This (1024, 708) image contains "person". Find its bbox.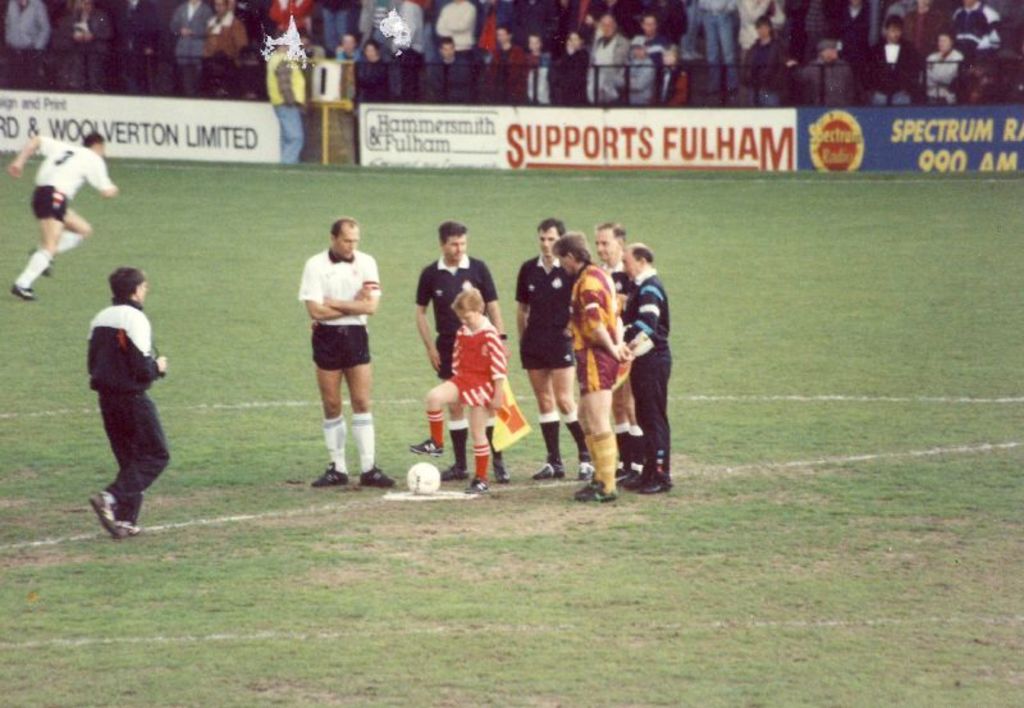
region(522, 41, 549, 104).
